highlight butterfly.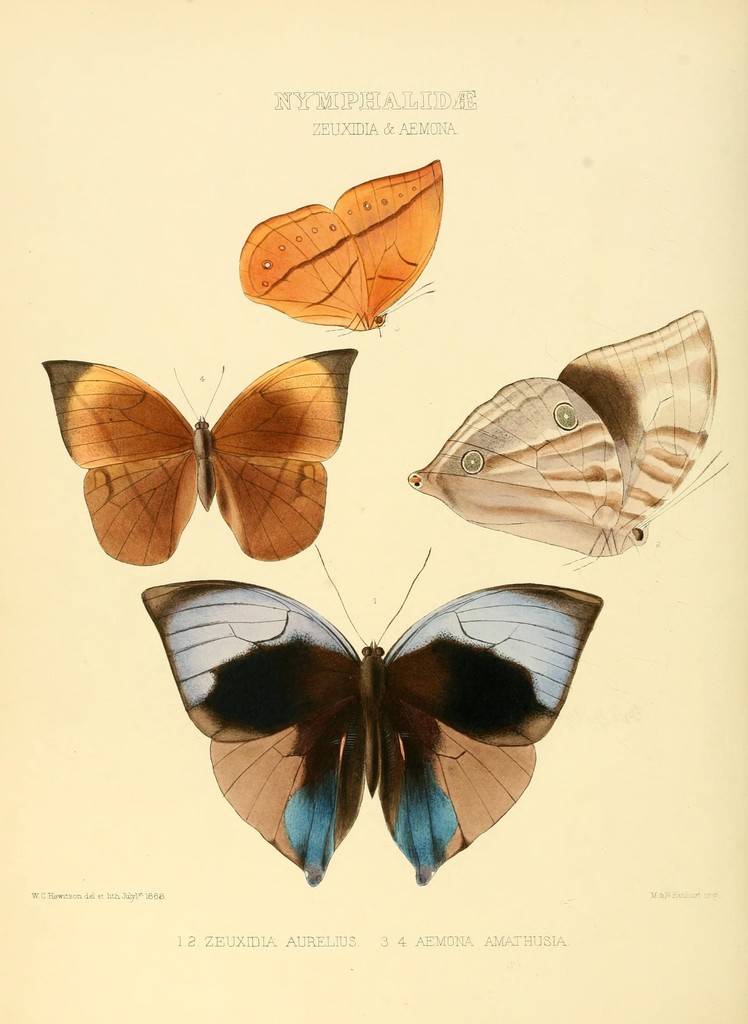
Highlighted region: BBox(141, 541, 612, 883).
